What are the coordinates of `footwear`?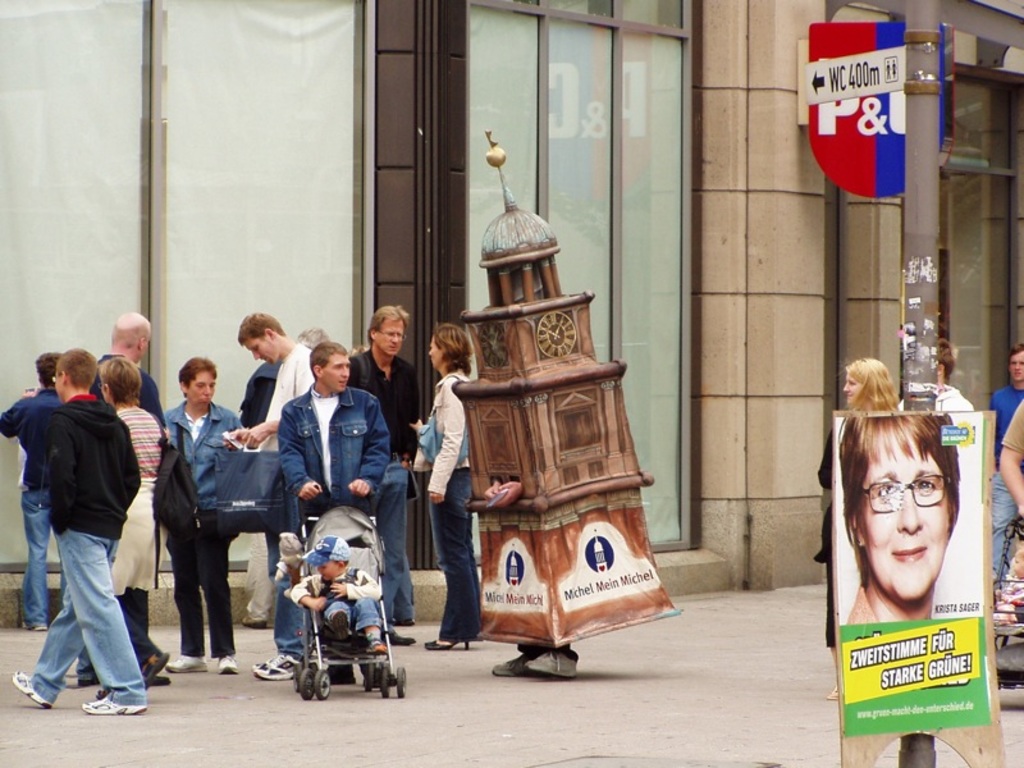
494:657:536:677.
